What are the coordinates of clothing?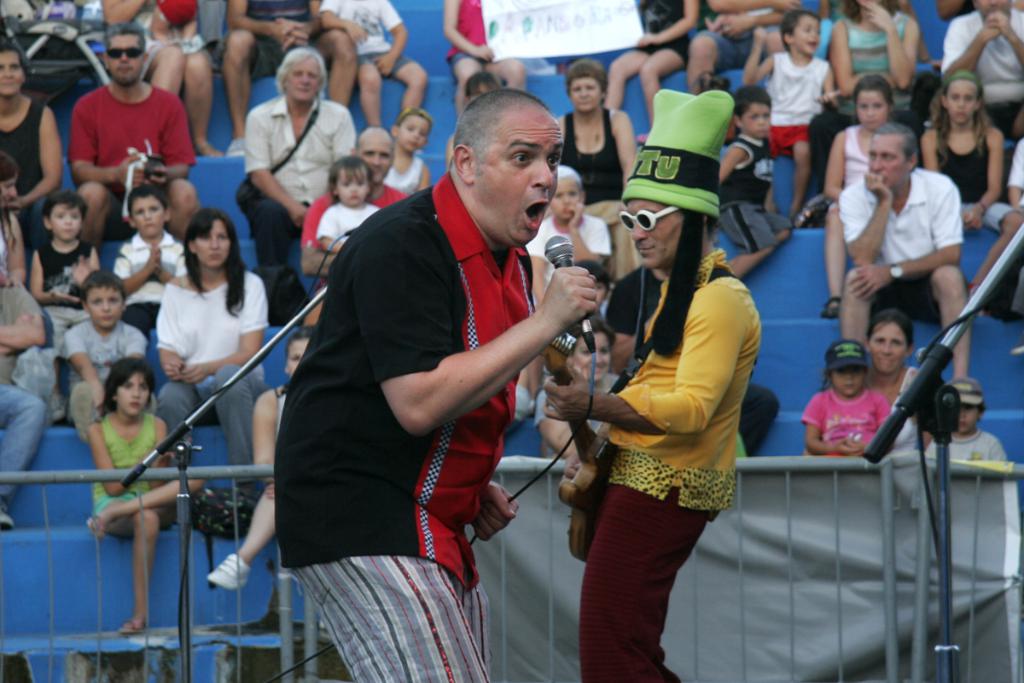
x1=552, y1=106, x2=628, y2=207.
